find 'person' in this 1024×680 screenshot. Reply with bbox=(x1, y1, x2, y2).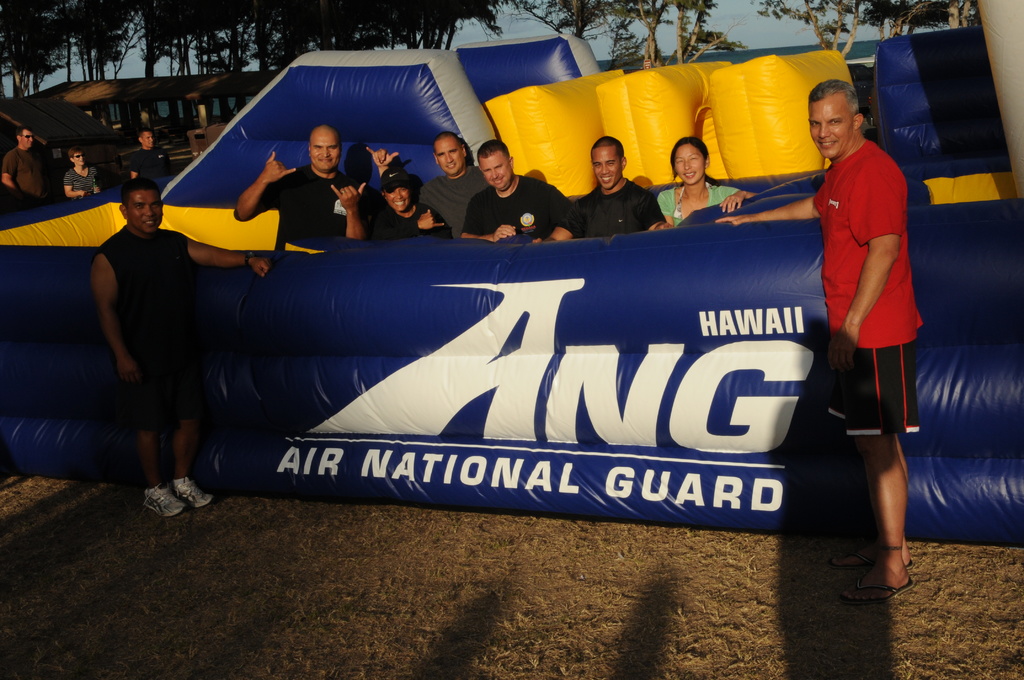
bbox=(129, 127, 172, 178).
